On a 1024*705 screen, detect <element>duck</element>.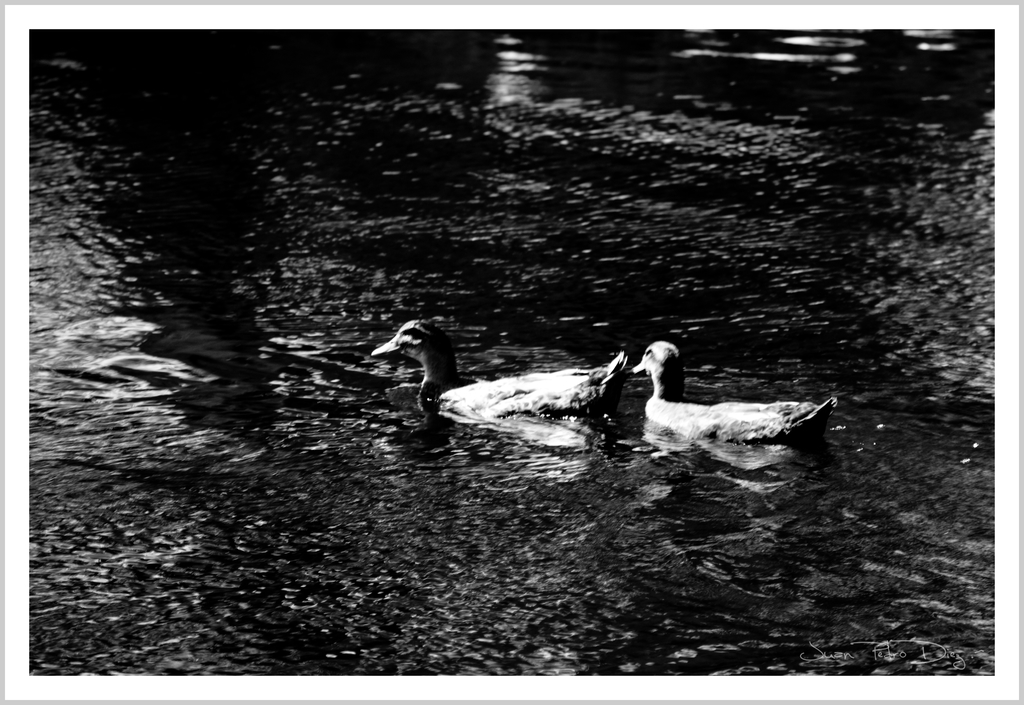
[632, 337, 840, 446].
